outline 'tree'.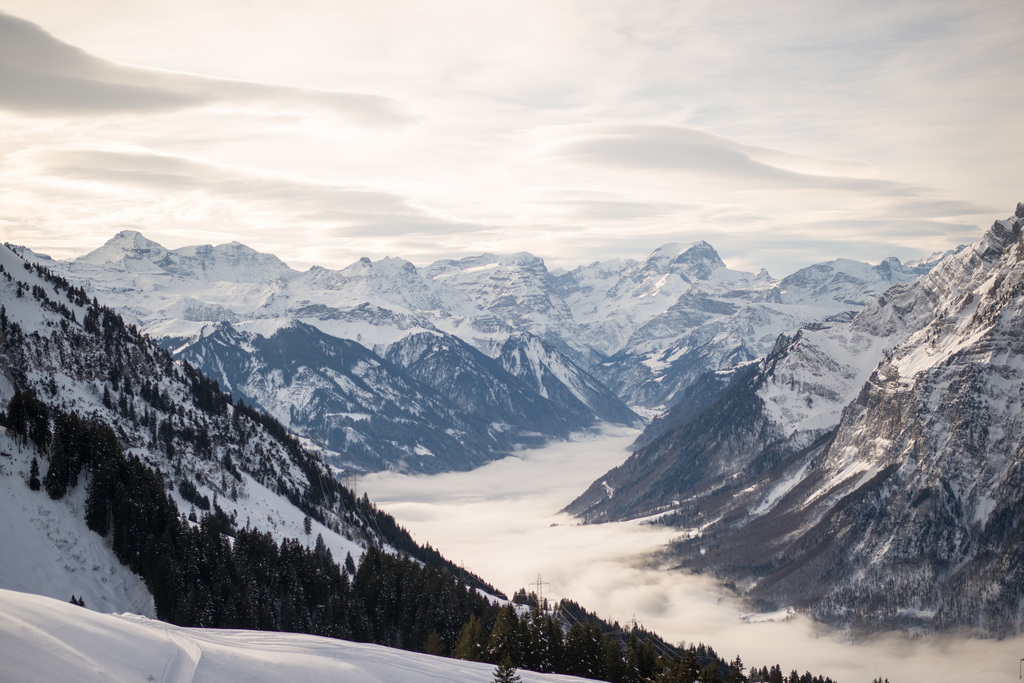
Outline: 625,620,661,682.
